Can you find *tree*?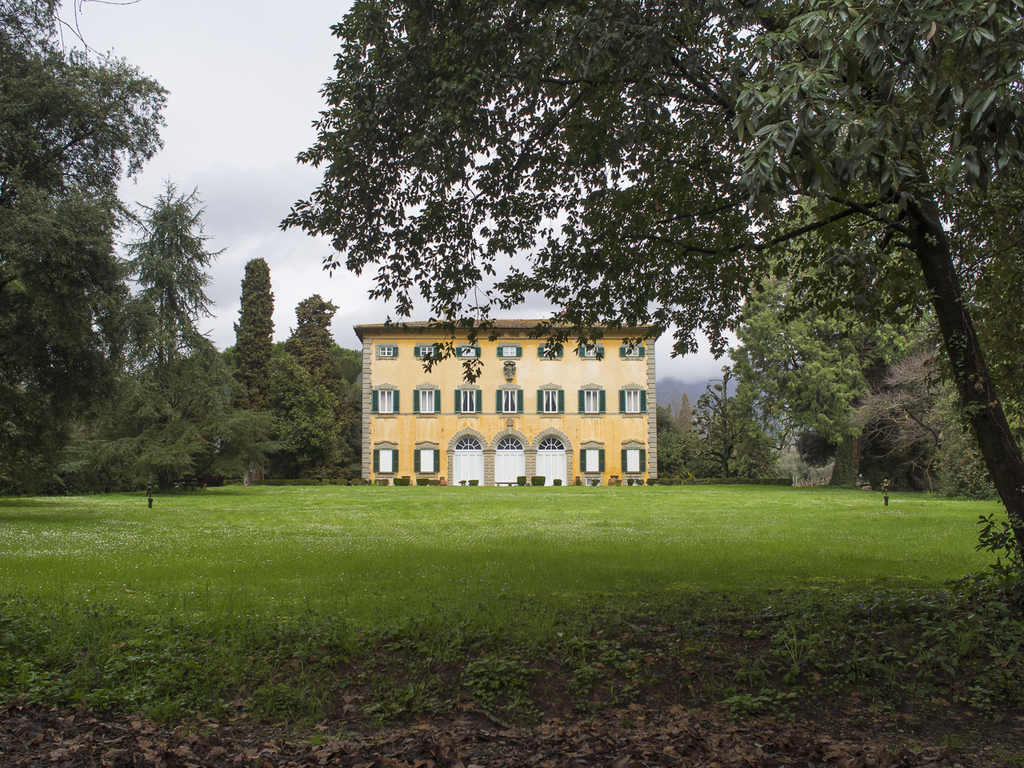
Yes, bounding box: box(221, 245, 277, 491).
